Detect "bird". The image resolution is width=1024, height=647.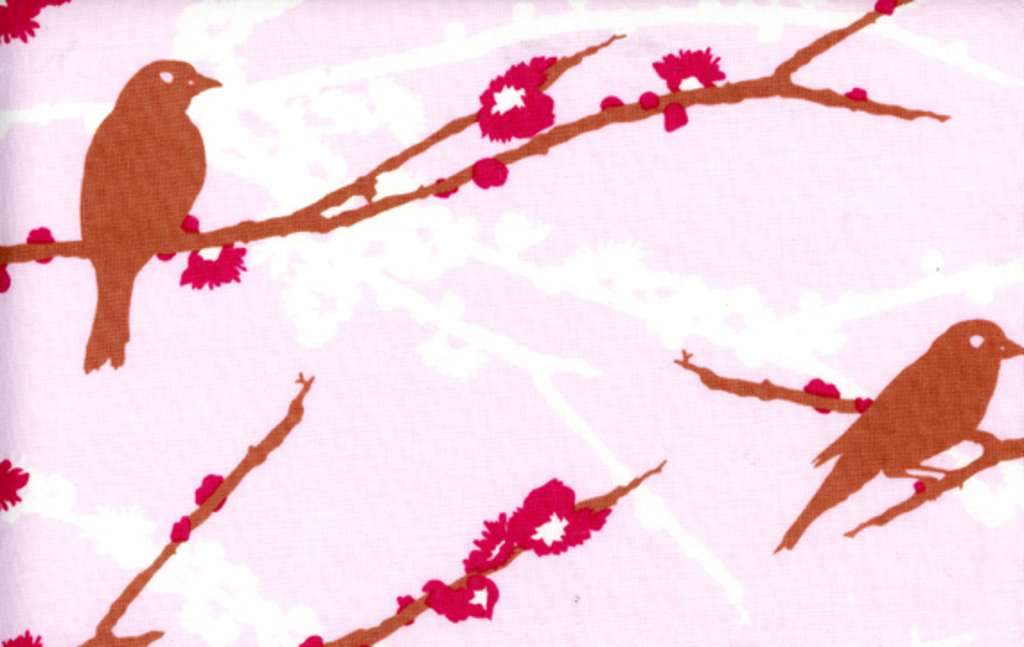
Rect(769, 324, 1022, 559).
